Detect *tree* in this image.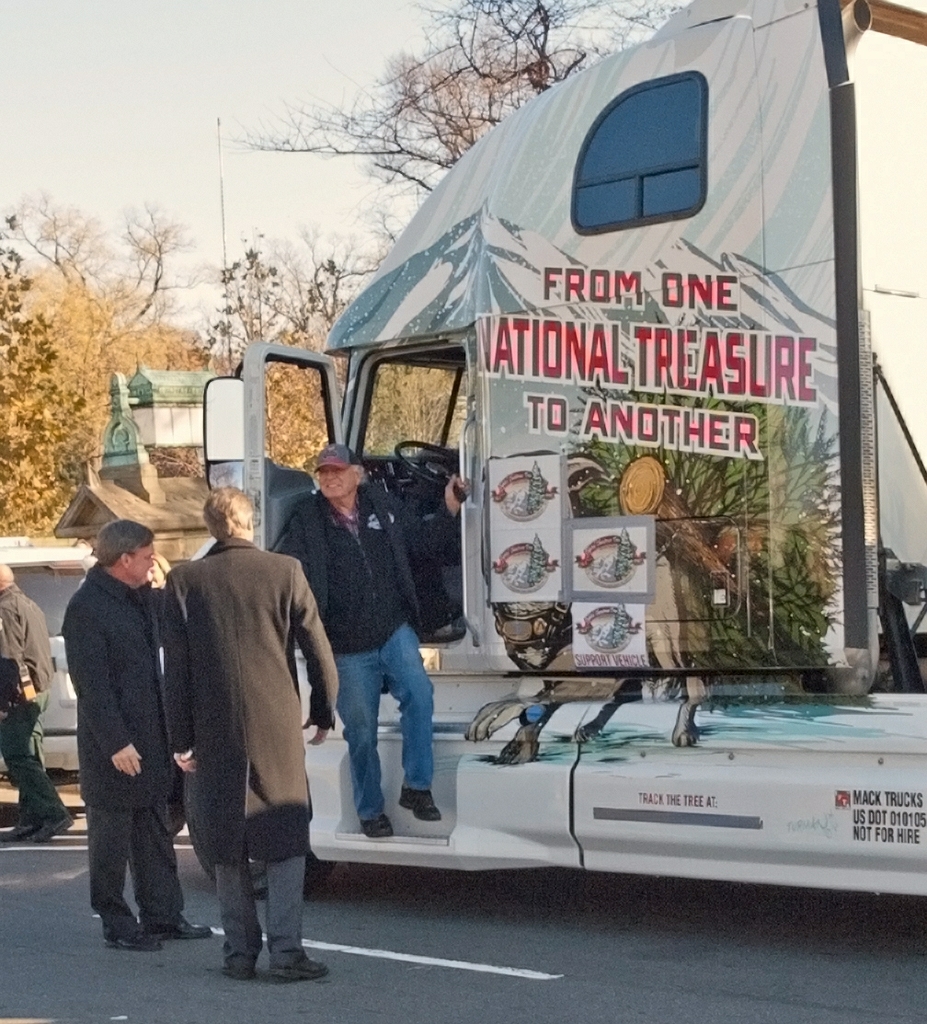
Detection: l=230, t=0, r=616, b=222.
